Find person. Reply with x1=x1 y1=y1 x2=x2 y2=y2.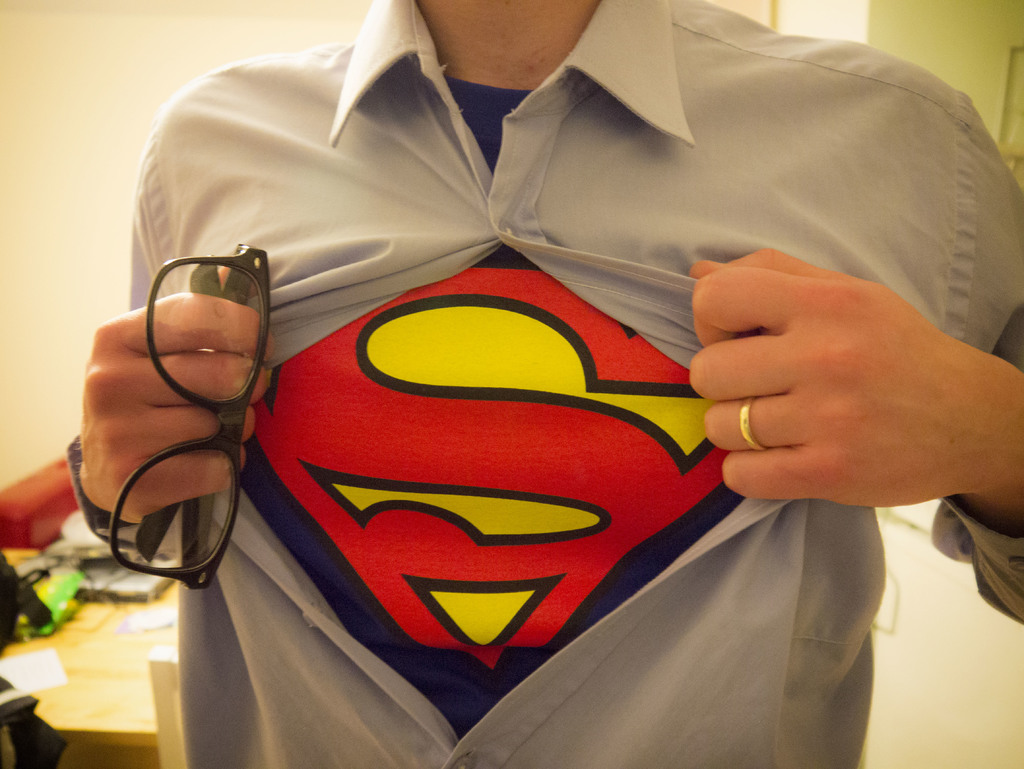
x1=153 y1=0 x2=997 y2=768.
